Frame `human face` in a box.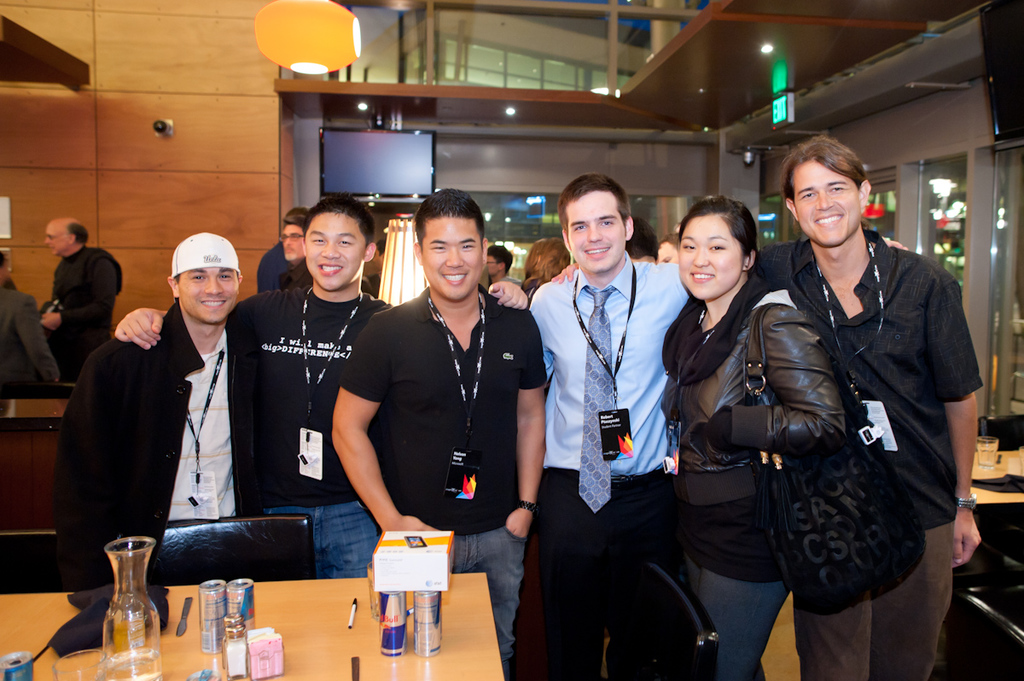
676/214/741/298.
